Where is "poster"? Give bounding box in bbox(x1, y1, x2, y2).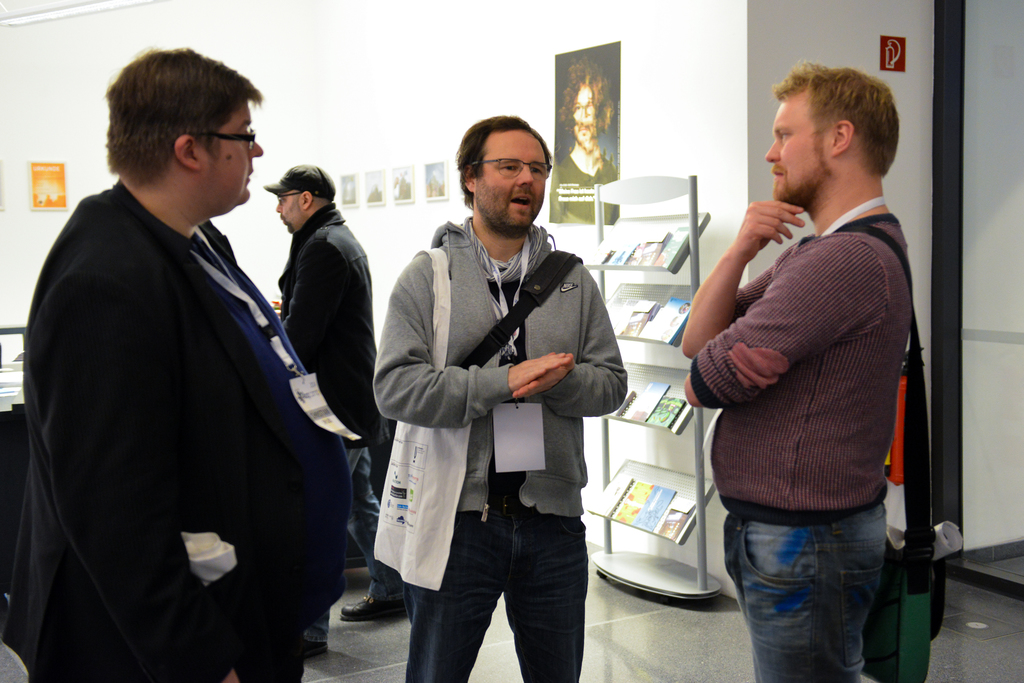
bbox(31, 161, 73, 211).
